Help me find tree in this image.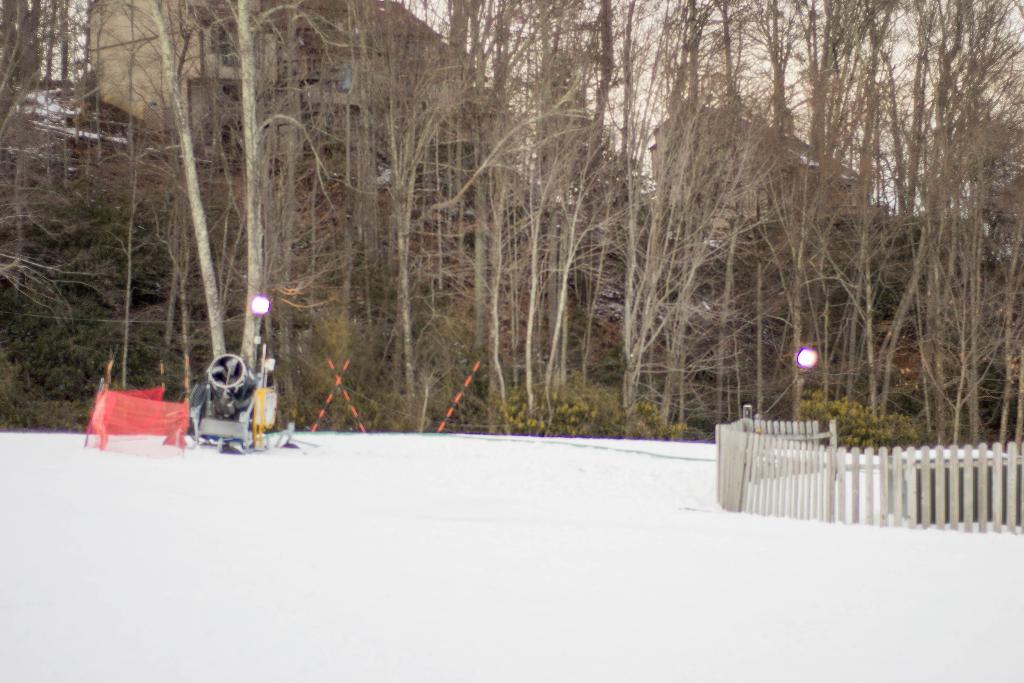
Found it: 909, 0, 1023, 439.
